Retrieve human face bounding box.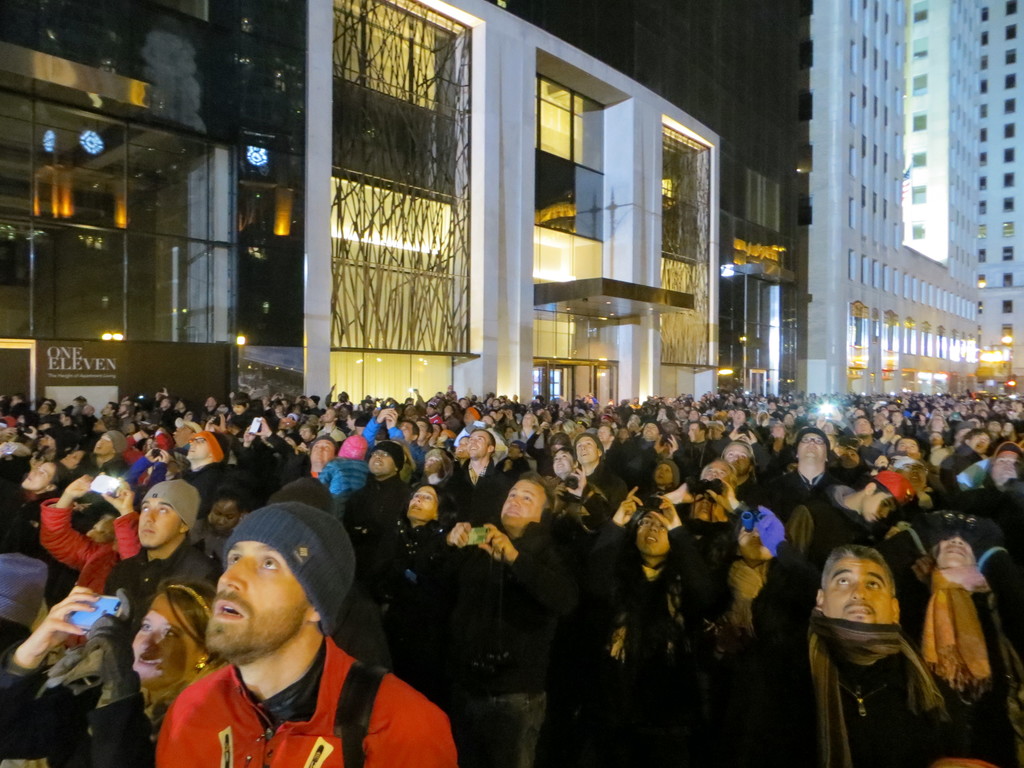
Bounding box: {"x1": 703, "y1": 463, "x2": 735, "y2": 492}.
